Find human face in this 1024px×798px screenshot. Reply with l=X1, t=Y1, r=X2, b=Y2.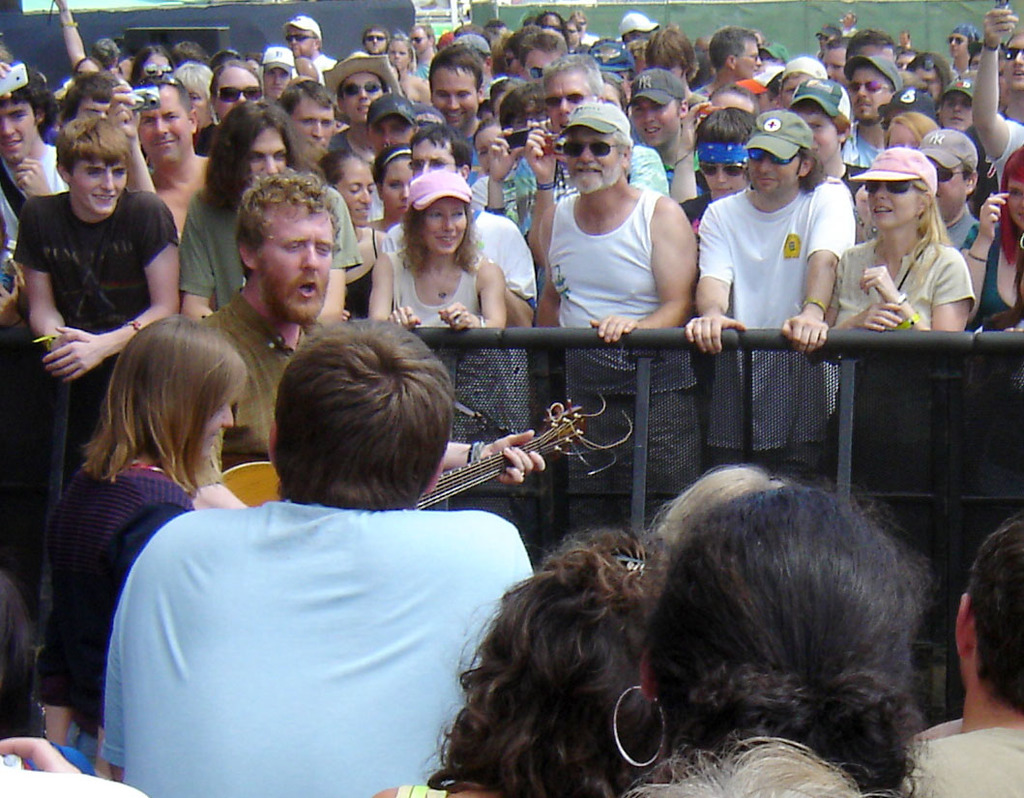
l=409, t=136, r=459, b=178.
